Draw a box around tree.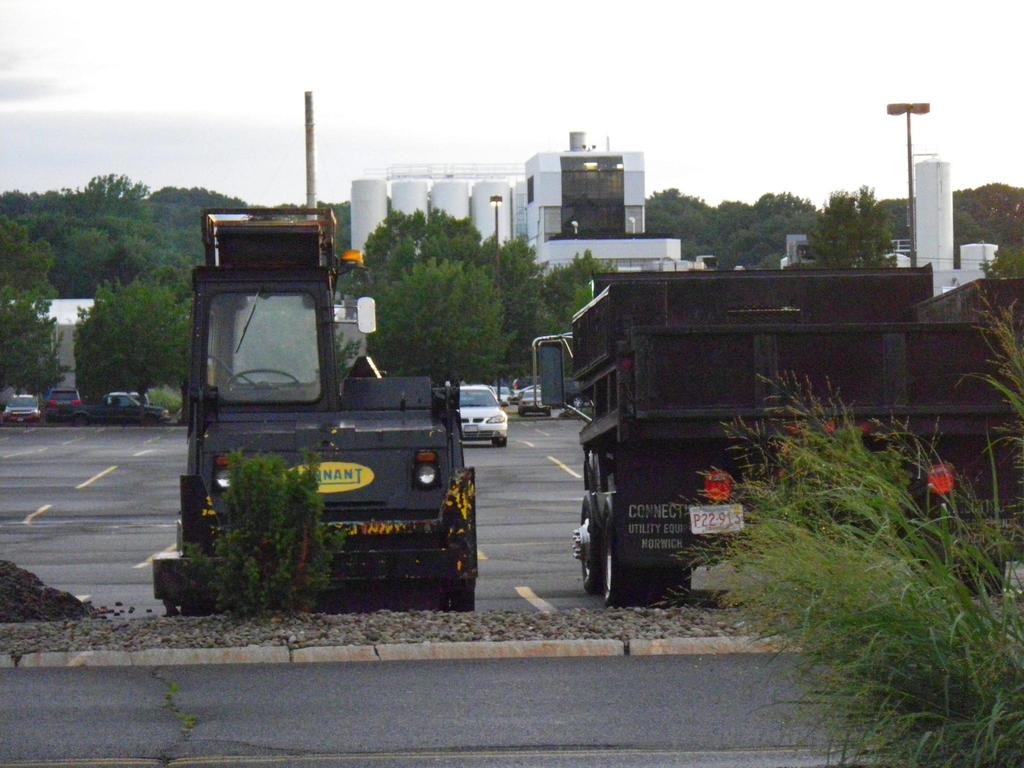
rect(659, 279, 1023, 767).
